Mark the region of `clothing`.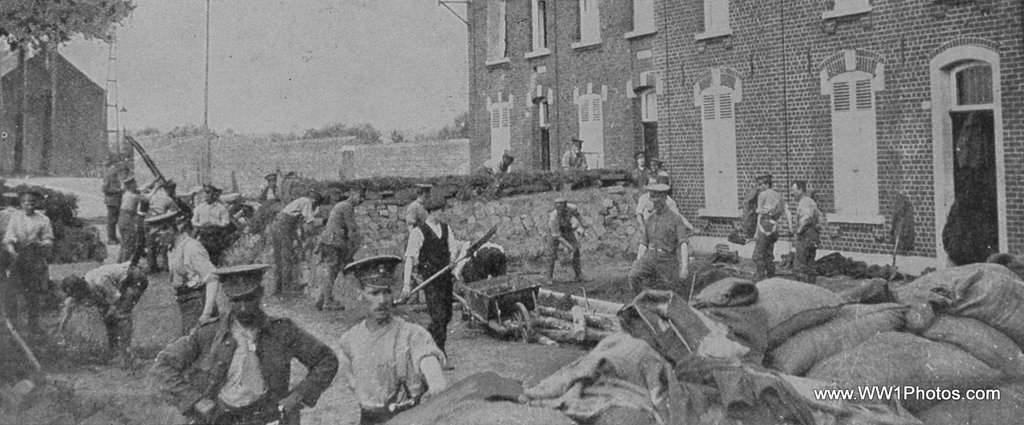
Region: locate(401, 202, 422, 243).
